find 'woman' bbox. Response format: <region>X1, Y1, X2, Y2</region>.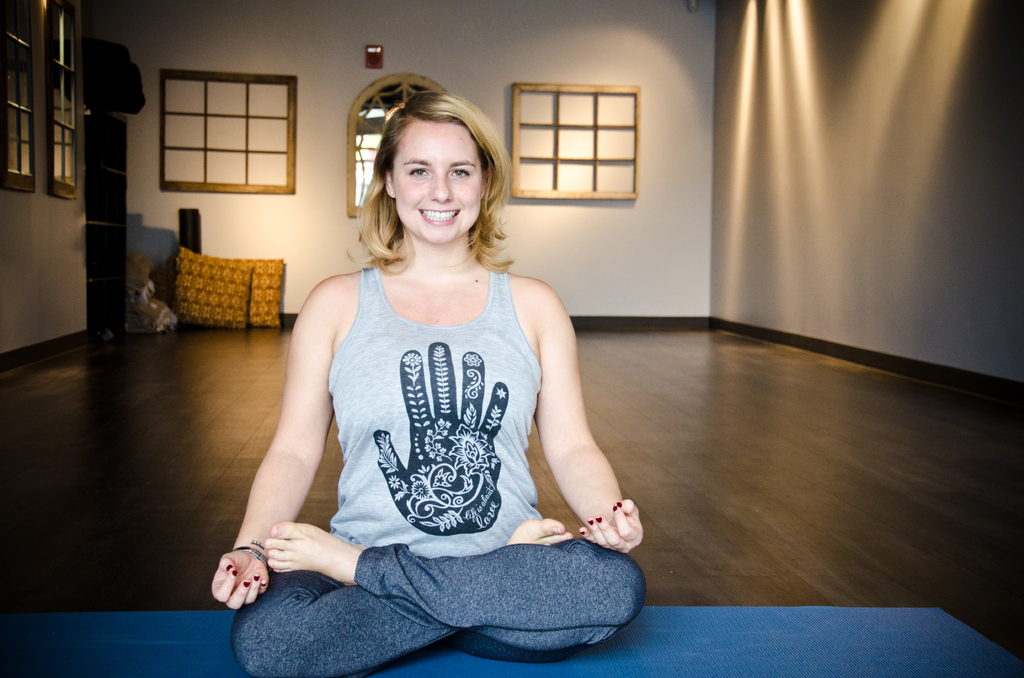
<region>262, 70, 601, 666</region>.
